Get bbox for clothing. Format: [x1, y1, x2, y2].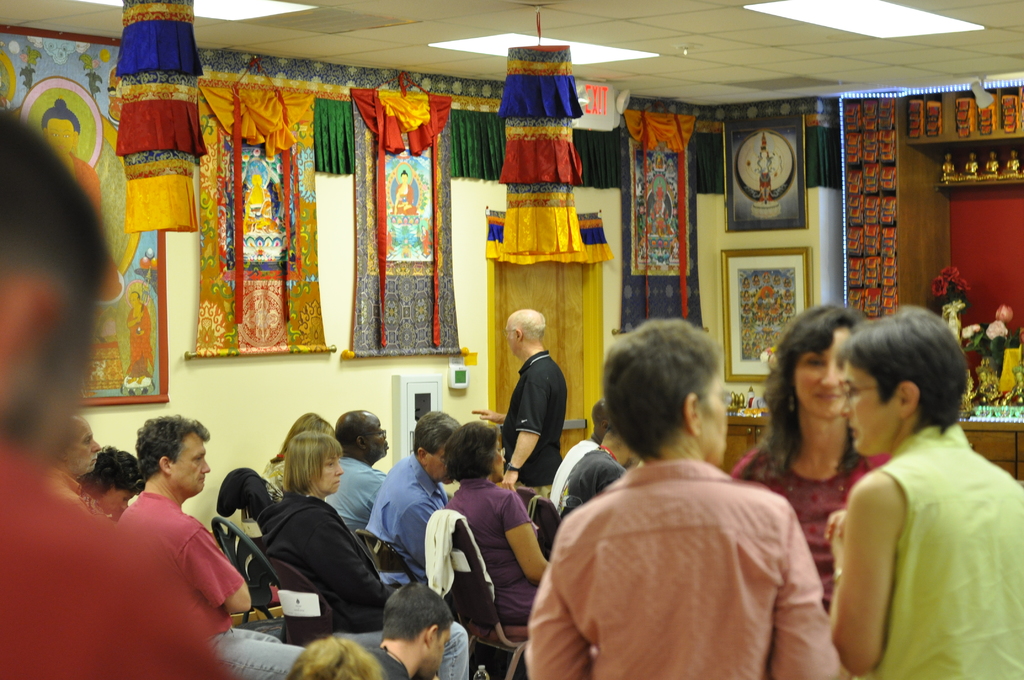
[700, 417, 908, 620].
